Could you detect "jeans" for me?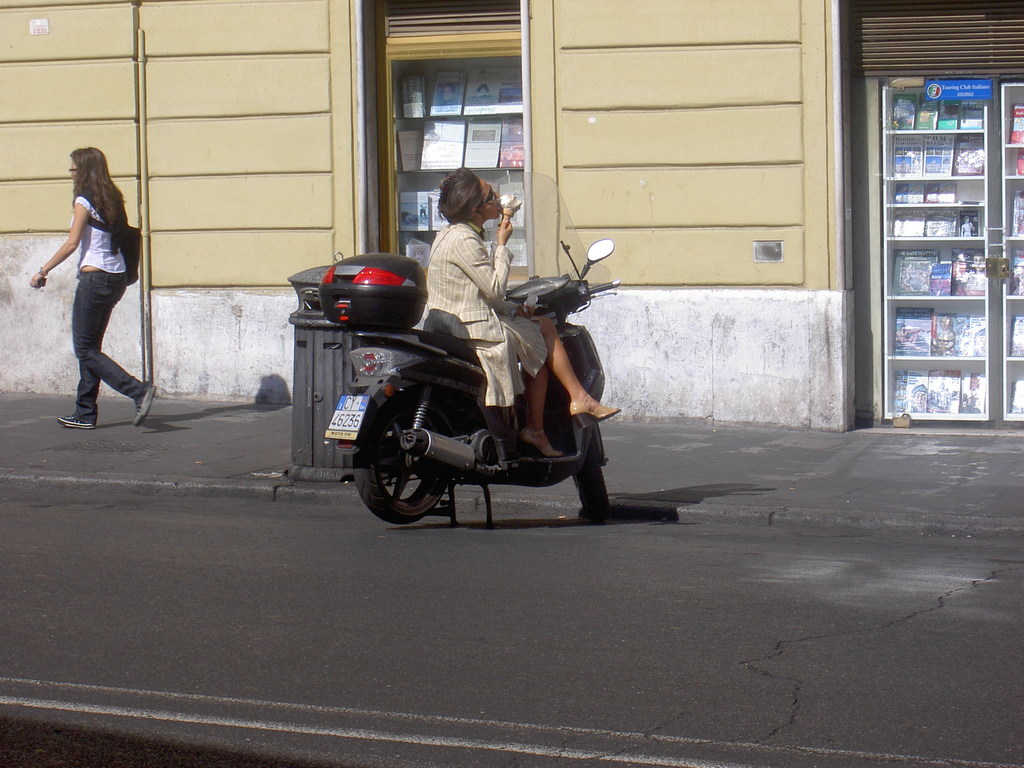
Detection result: [left=69, top=271, right=154, bottom=422].
